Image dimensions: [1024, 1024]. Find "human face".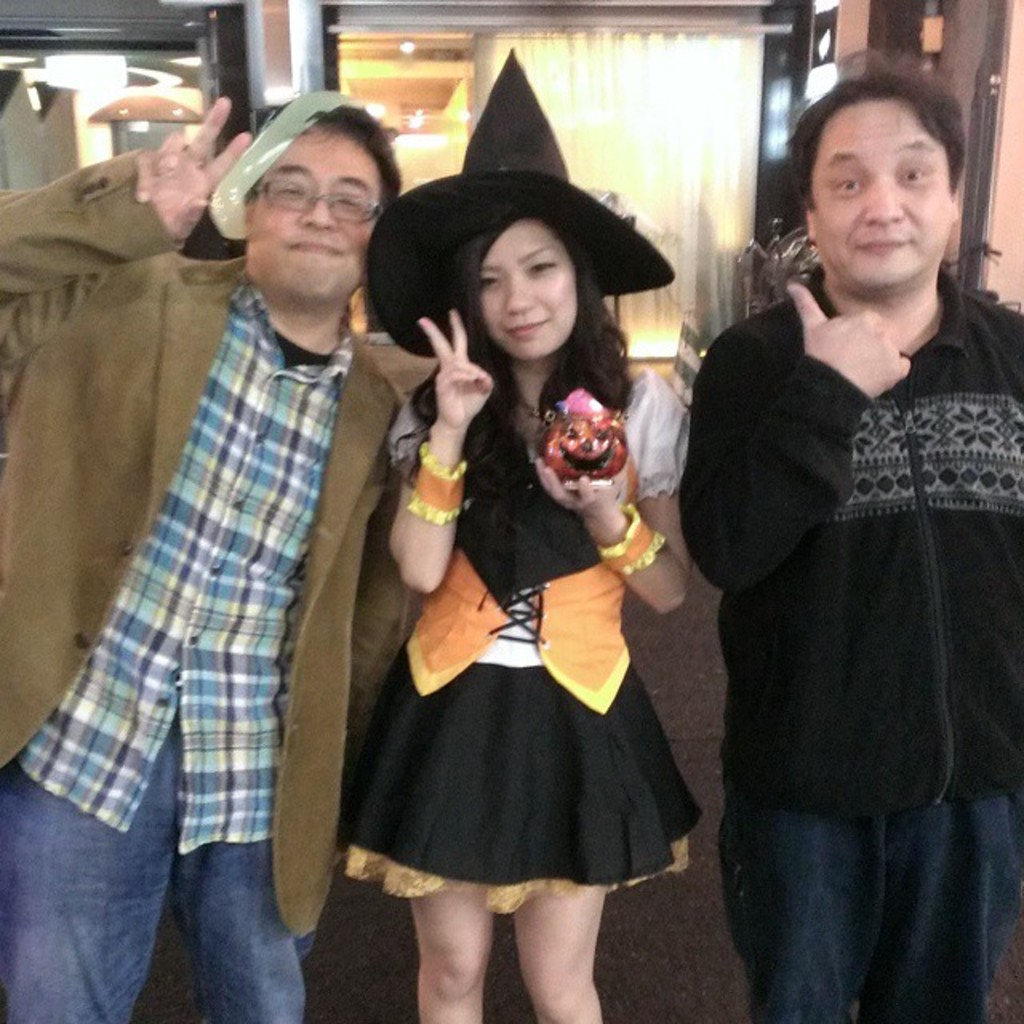
(left=477, top=226, right=579, bottom=366).
